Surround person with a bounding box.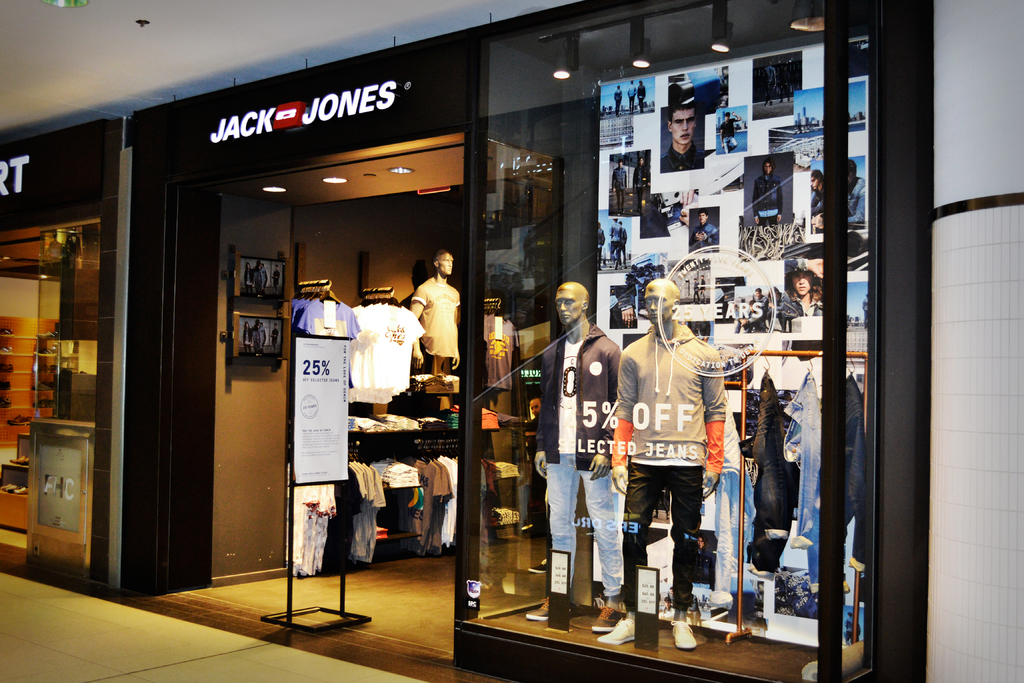
[525,395,542,454].
